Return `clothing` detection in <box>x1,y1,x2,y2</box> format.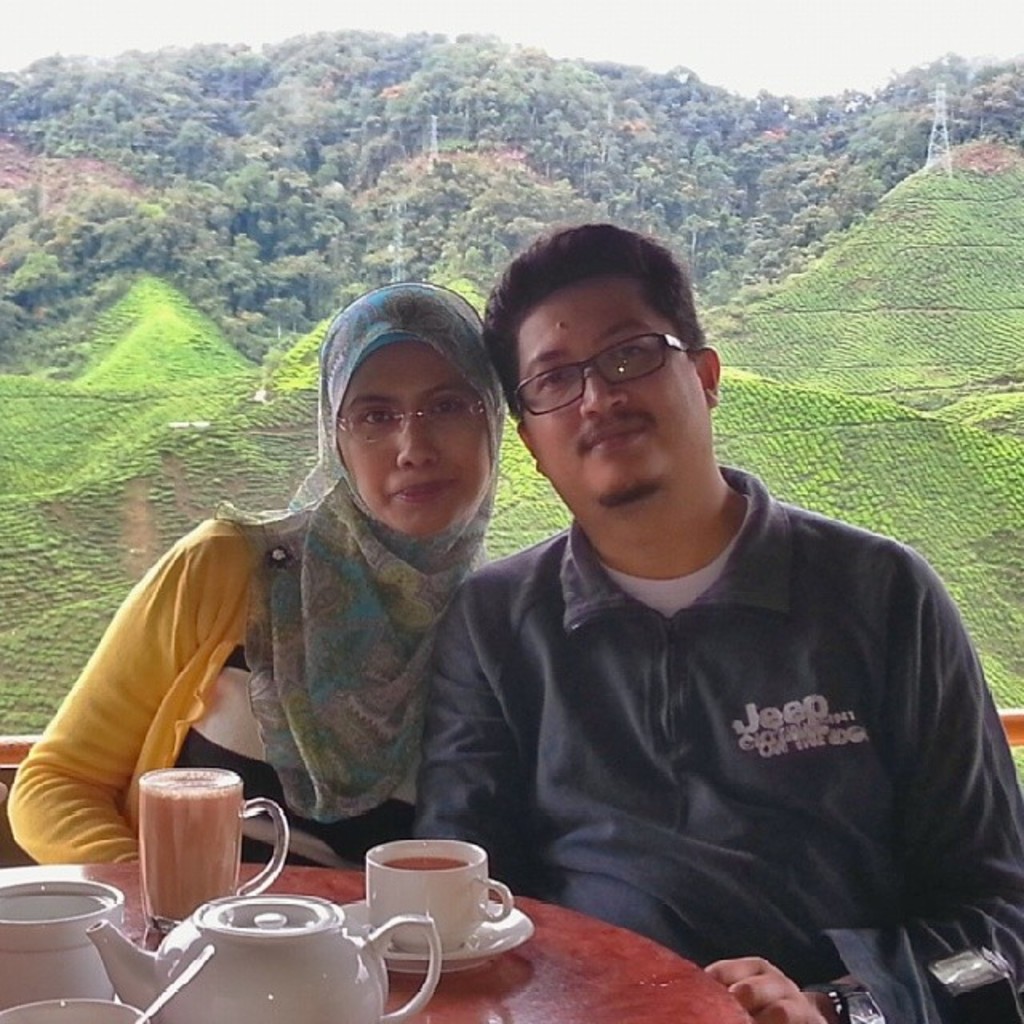
<box>426,464,1022,1022</box>.
